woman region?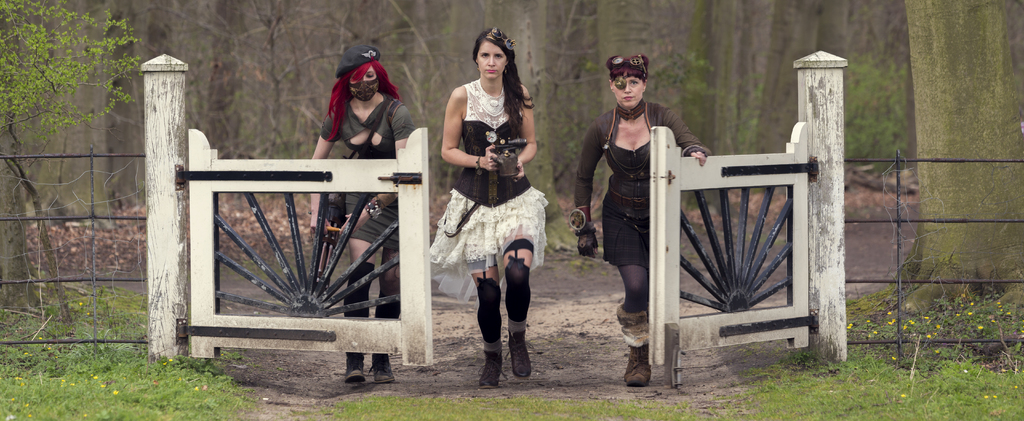
<box>308,57,416,385</box>
